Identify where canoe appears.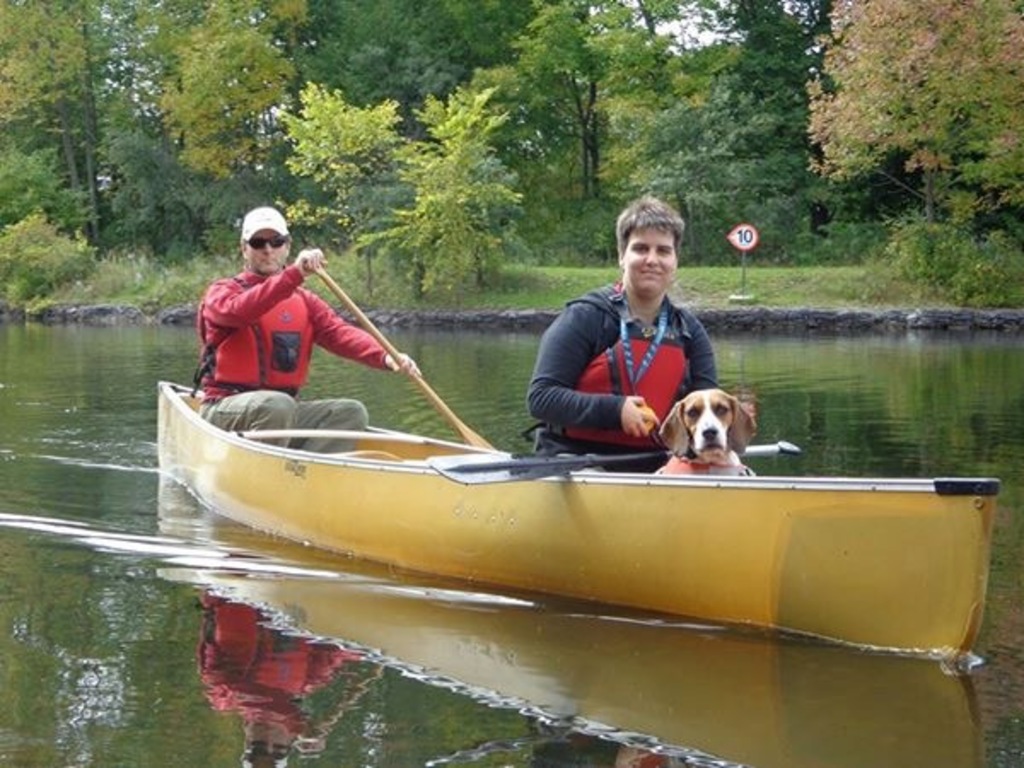
Appears at bbox(152, 375, 1000, 655).
